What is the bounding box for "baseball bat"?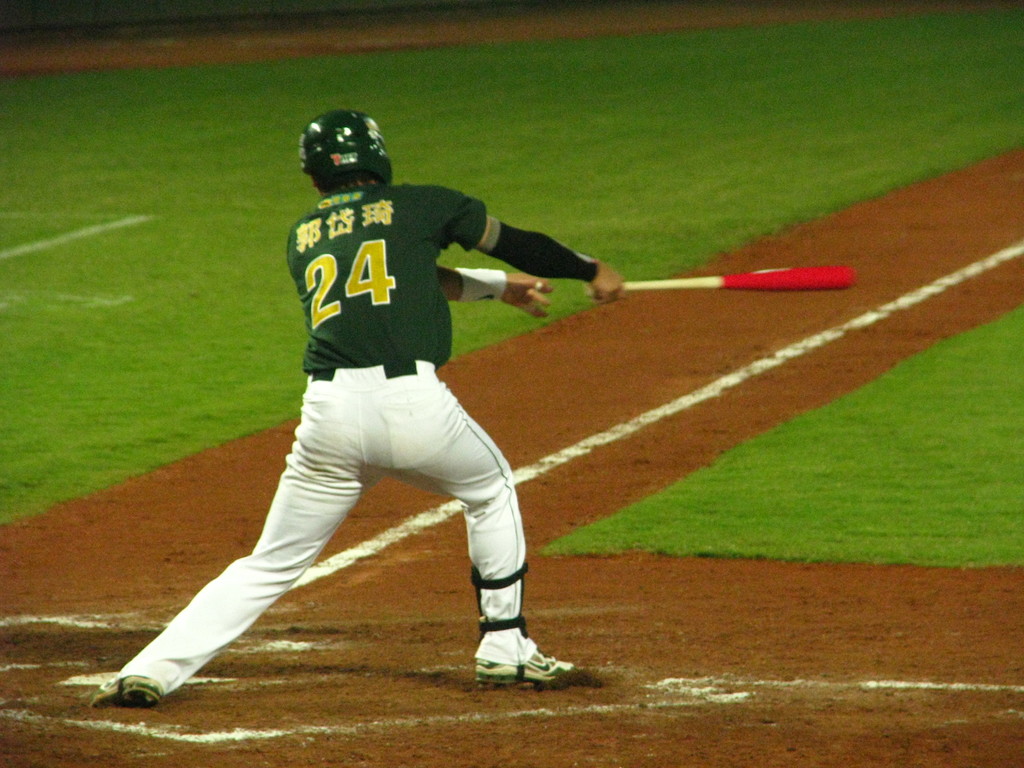
l=584, t=263, r=858, b=295.
